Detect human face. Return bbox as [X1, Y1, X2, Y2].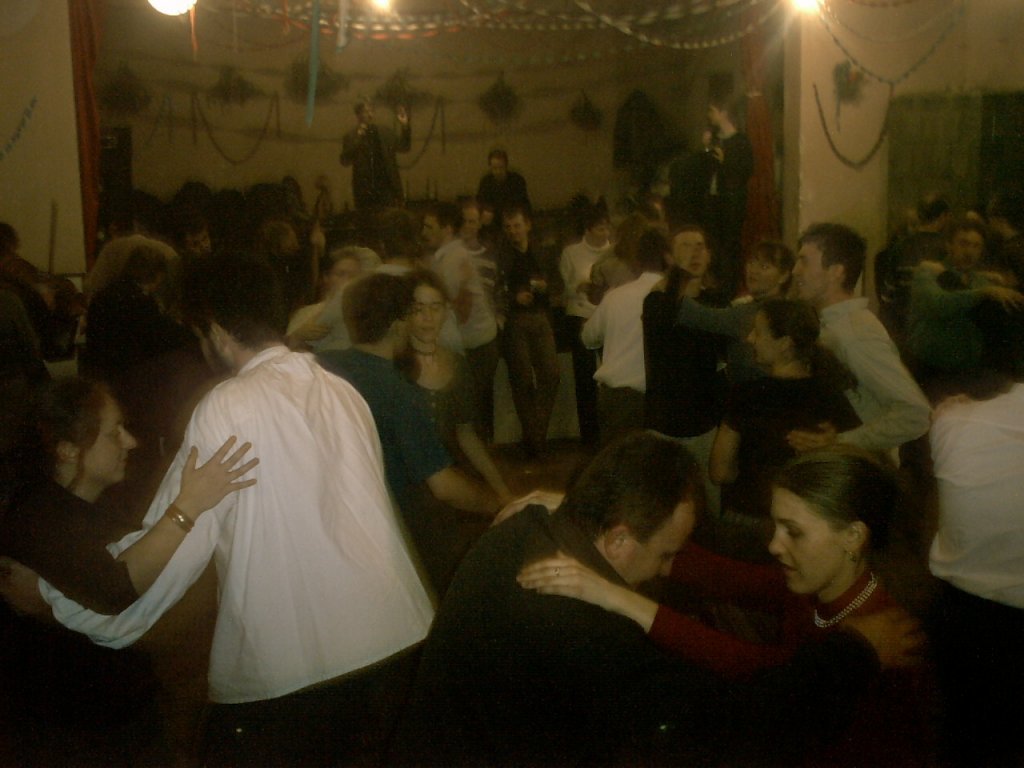
[787, 237, 833, 309].
